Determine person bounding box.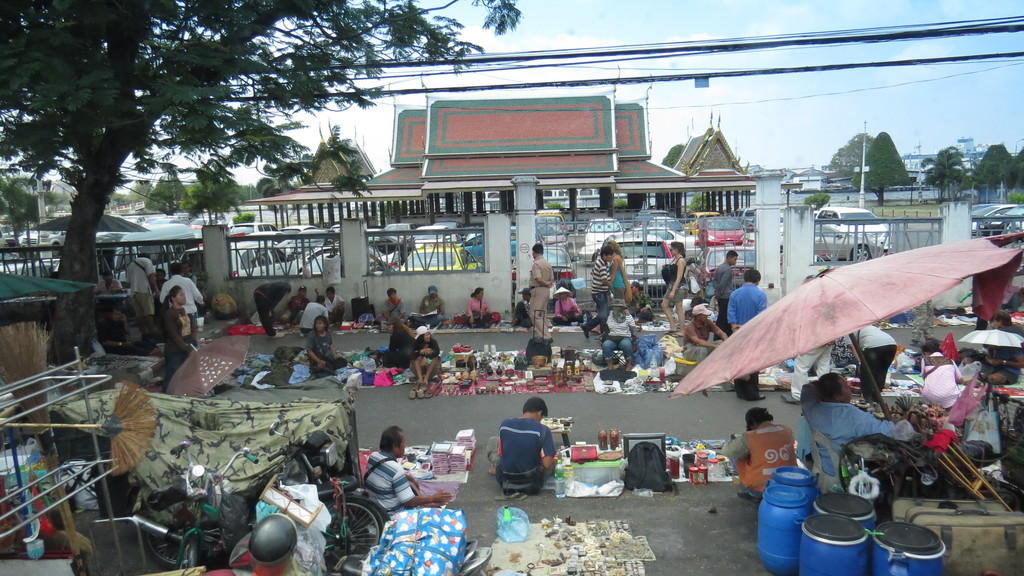
Determined: bbox=(356, 425, 456, 518).
